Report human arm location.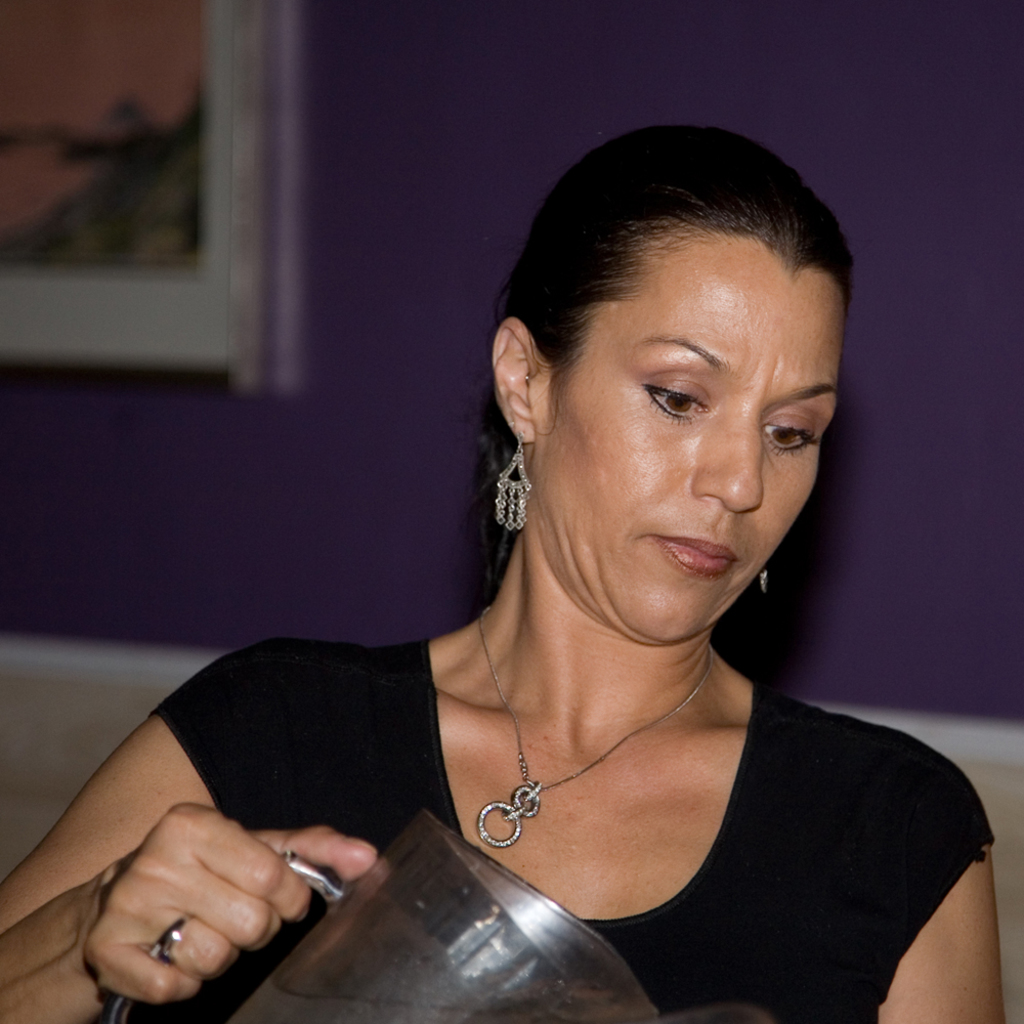
Report: x1=0 y1=635 x2=373 y2=1002.
